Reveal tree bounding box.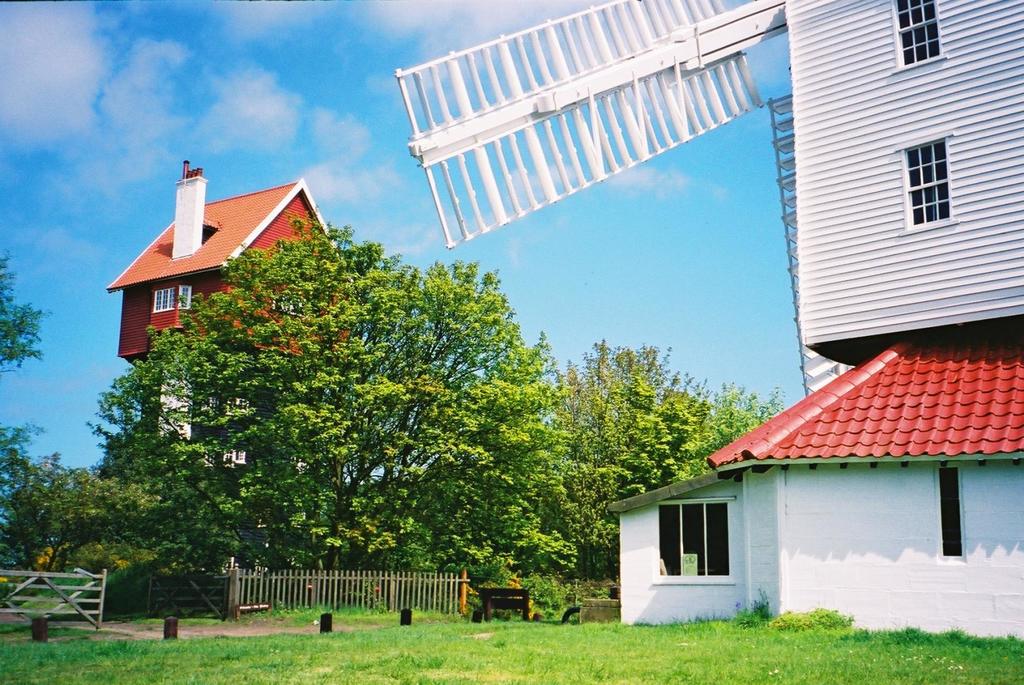
Revealed: box=[0, 421, 110, 576].
